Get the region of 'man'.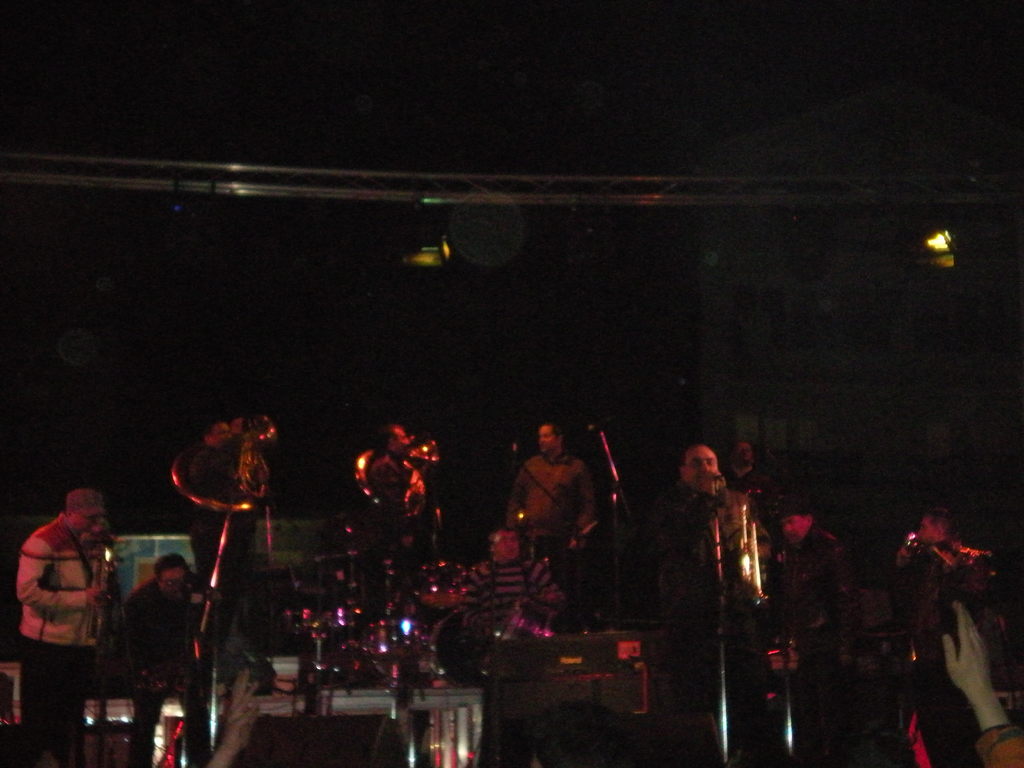
crop(769, 500, 860, 762).
